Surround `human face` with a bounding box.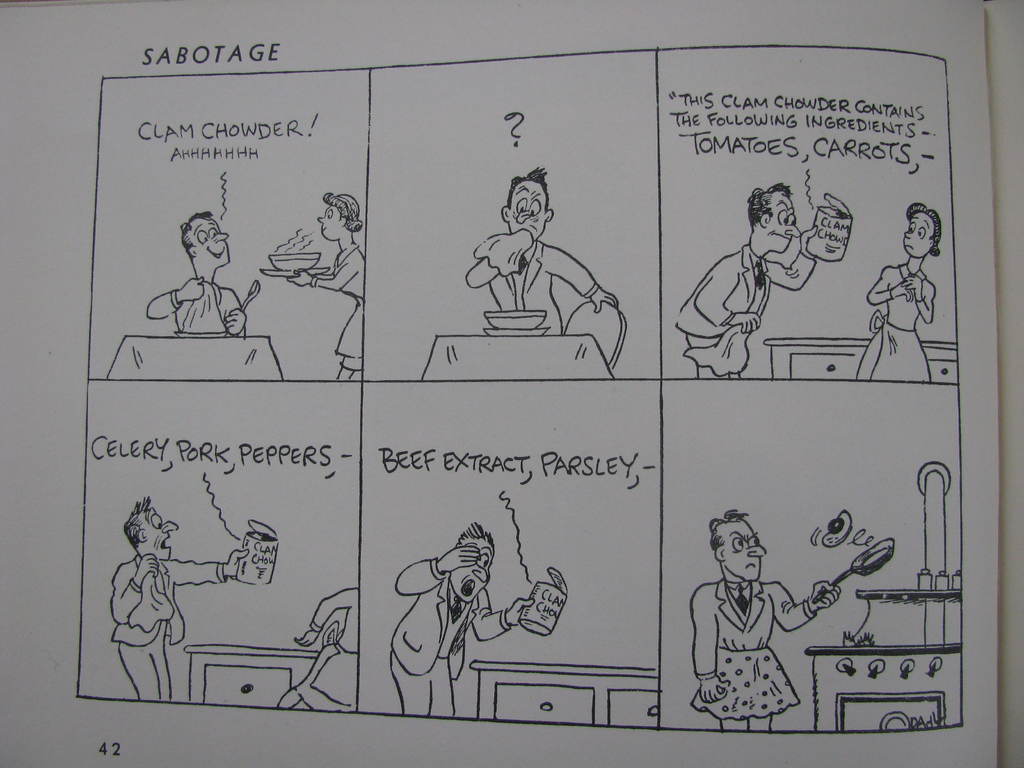
bbox(726, 521, 766, 580).
